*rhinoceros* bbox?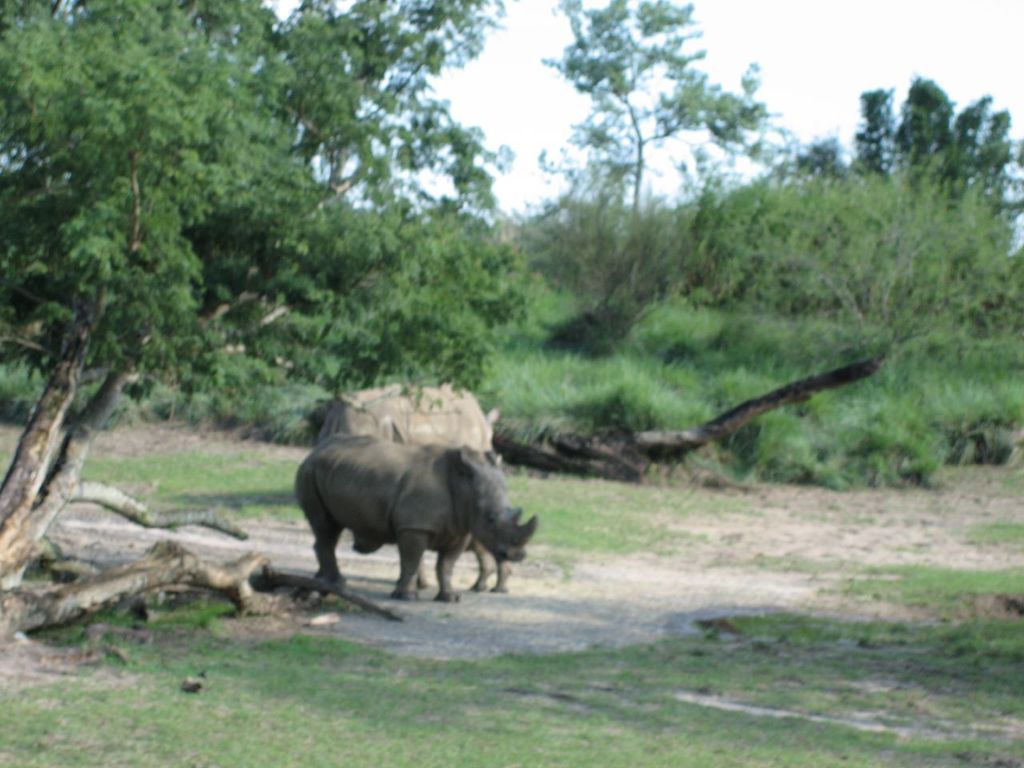
left=353, top=415, right=513, bottom=595
